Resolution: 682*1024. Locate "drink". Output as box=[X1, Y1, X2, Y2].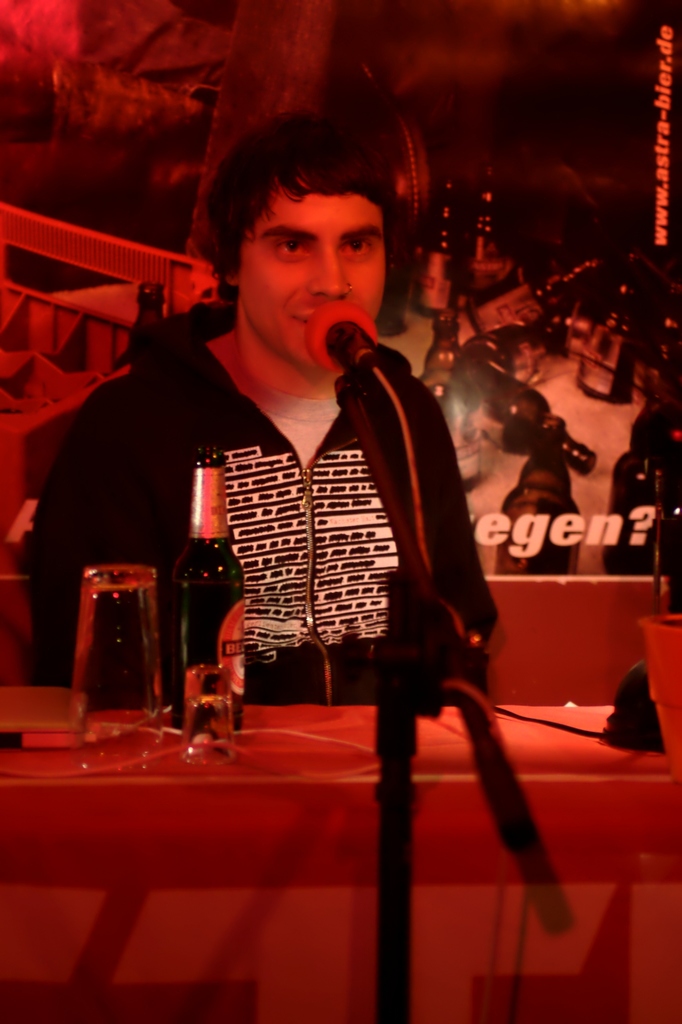
box=[161, 460, 244, 740].
